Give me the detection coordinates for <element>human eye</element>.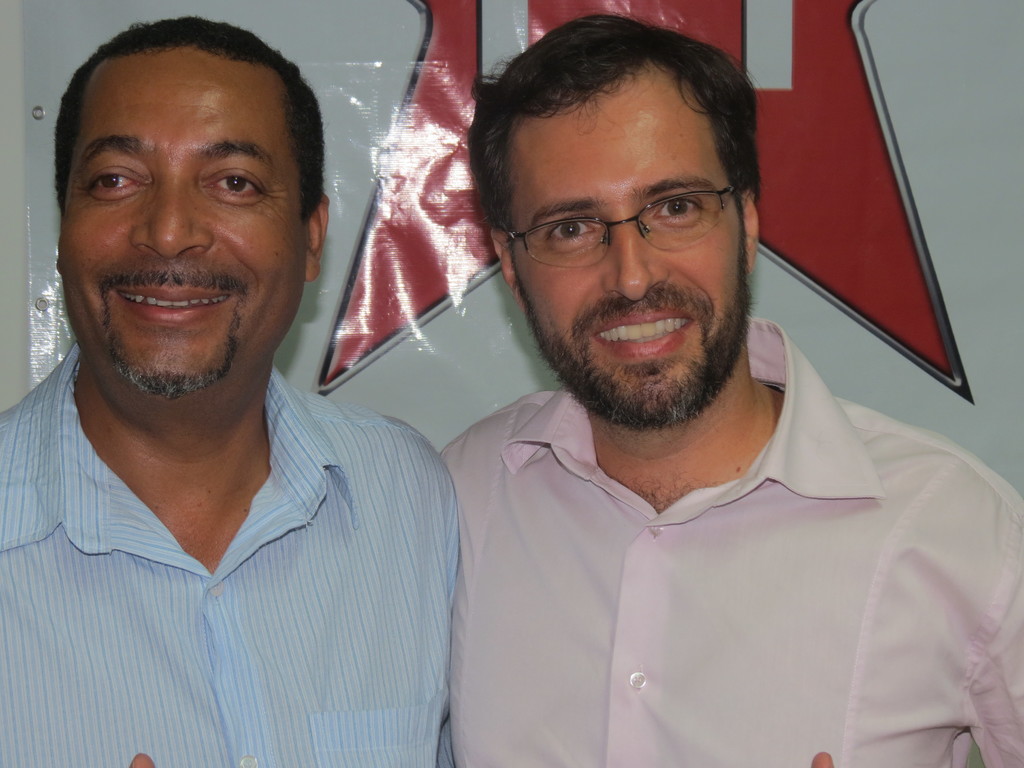
l=547, t=214, r=604, b=249.
